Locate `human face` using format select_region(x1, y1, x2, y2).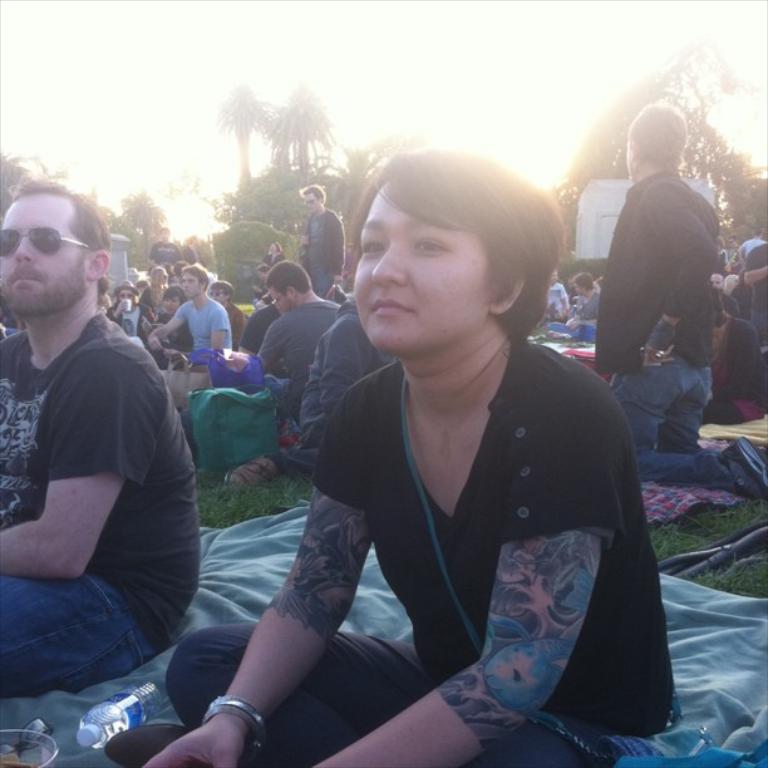
select_region(177, 272, 200, 296).
